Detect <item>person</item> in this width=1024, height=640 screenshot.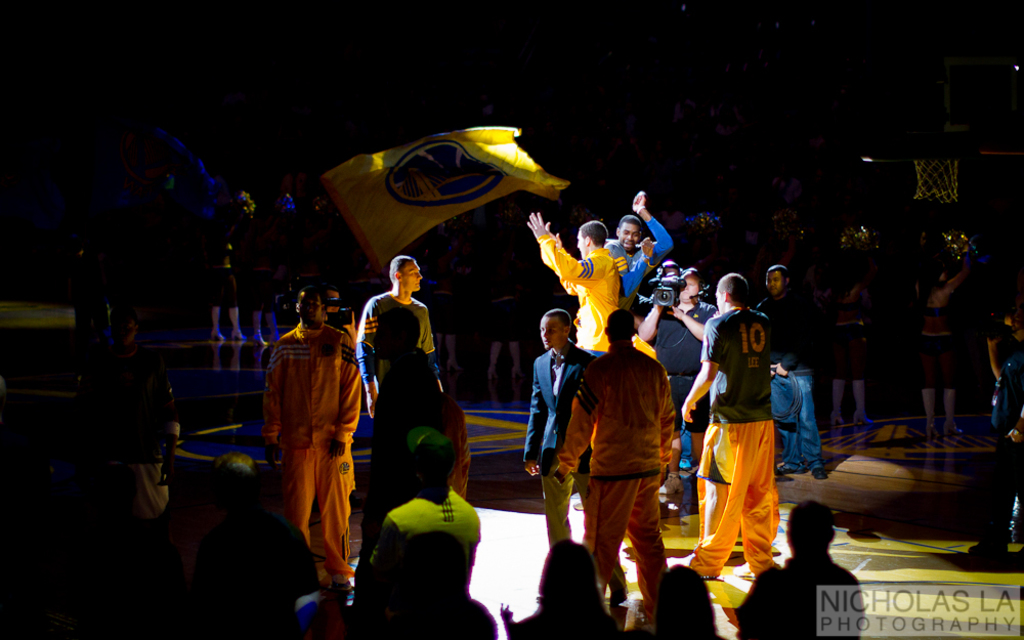
Detection: {"x1": 148, "y1": 447, "x2": 319, "y2": 639}.
